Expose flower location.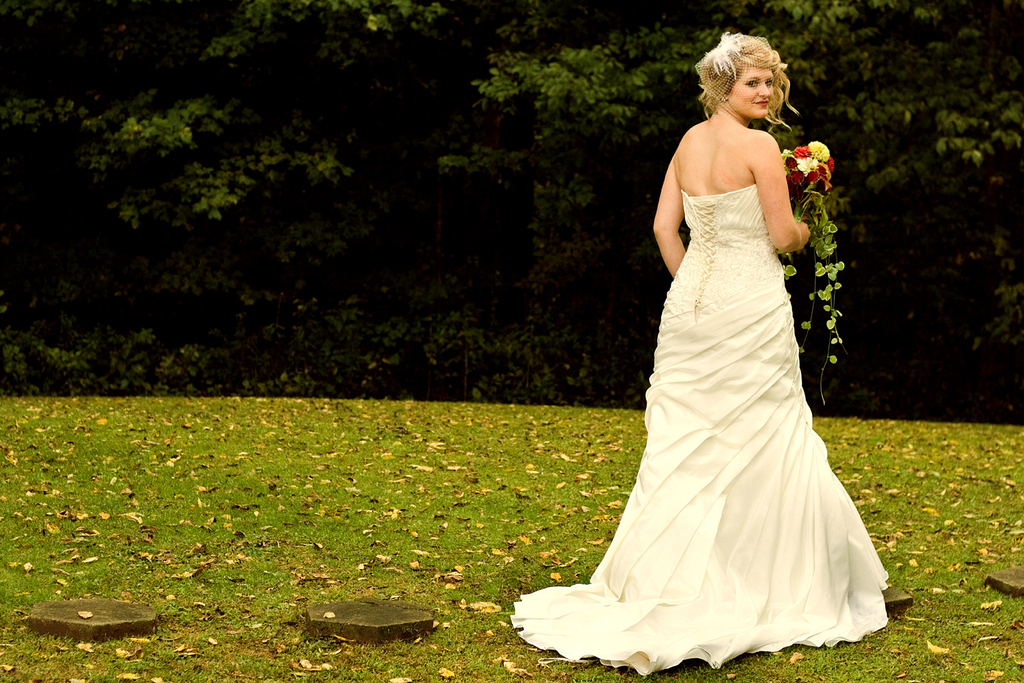
Exposed at 814/139/829/157.
